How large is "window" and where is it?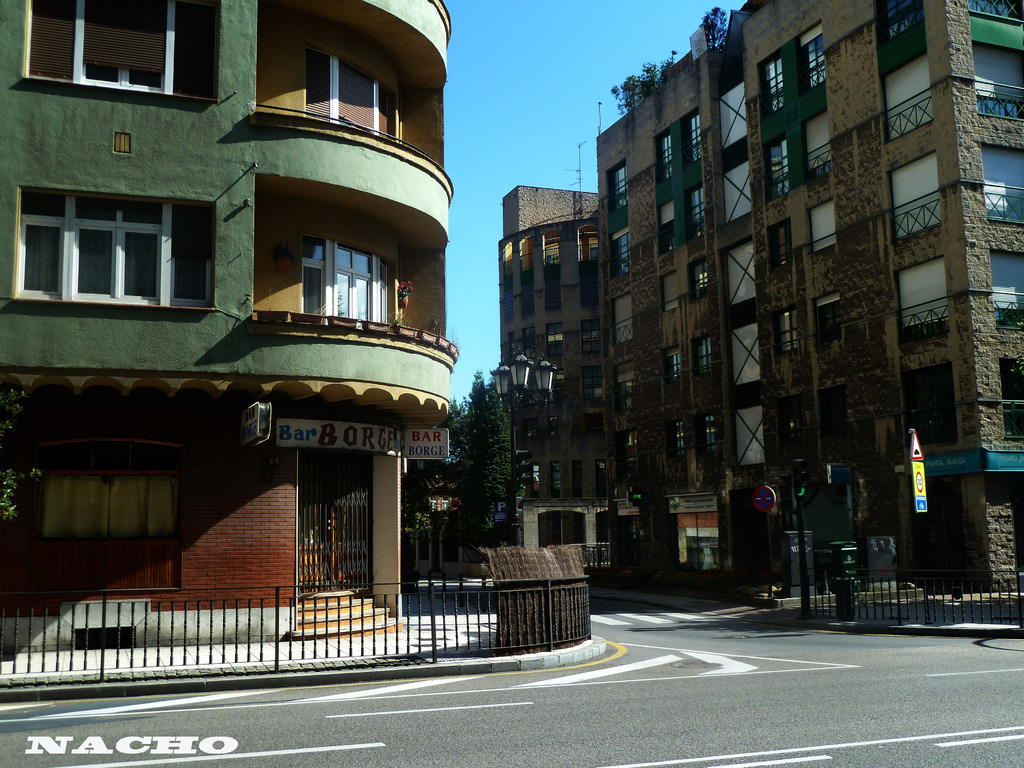
Bounding box: bbox(767, 139, 787, 205).
